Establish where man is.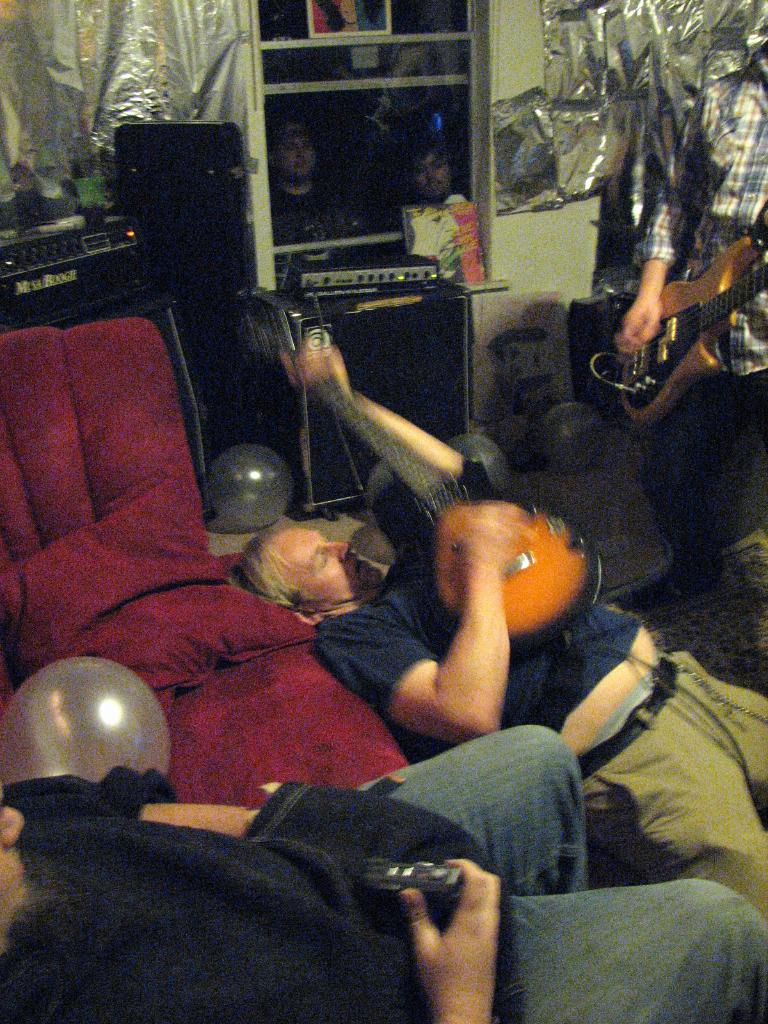
Established at rect(9, 723, 767, 1023).
